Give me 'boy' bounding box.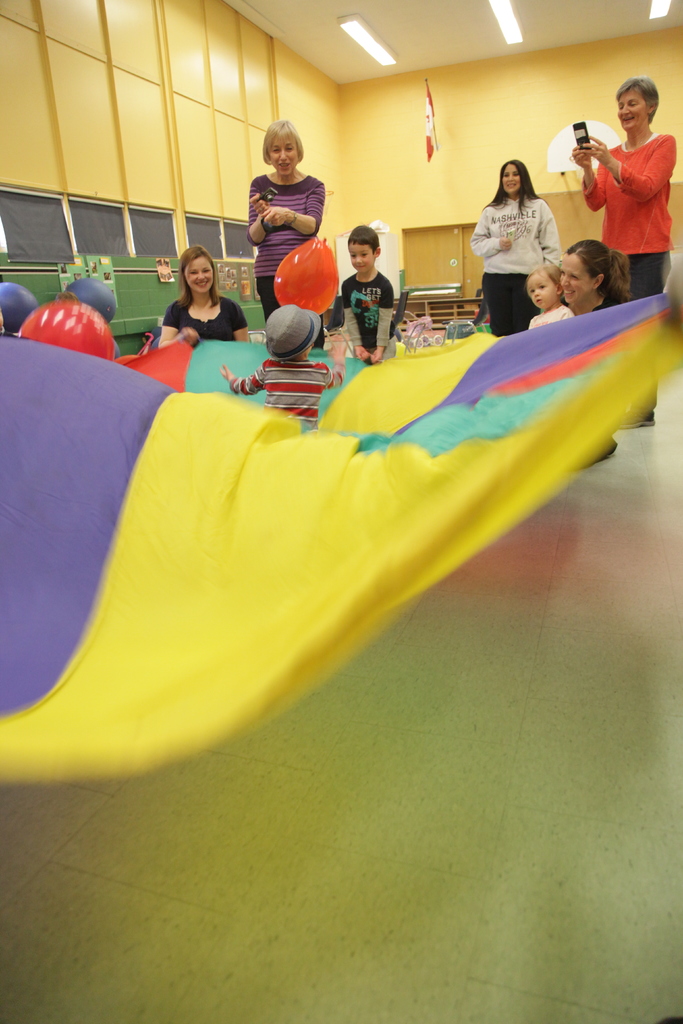
{"left": 308, "top": 205, "right": 402, "bottom": 362}.
